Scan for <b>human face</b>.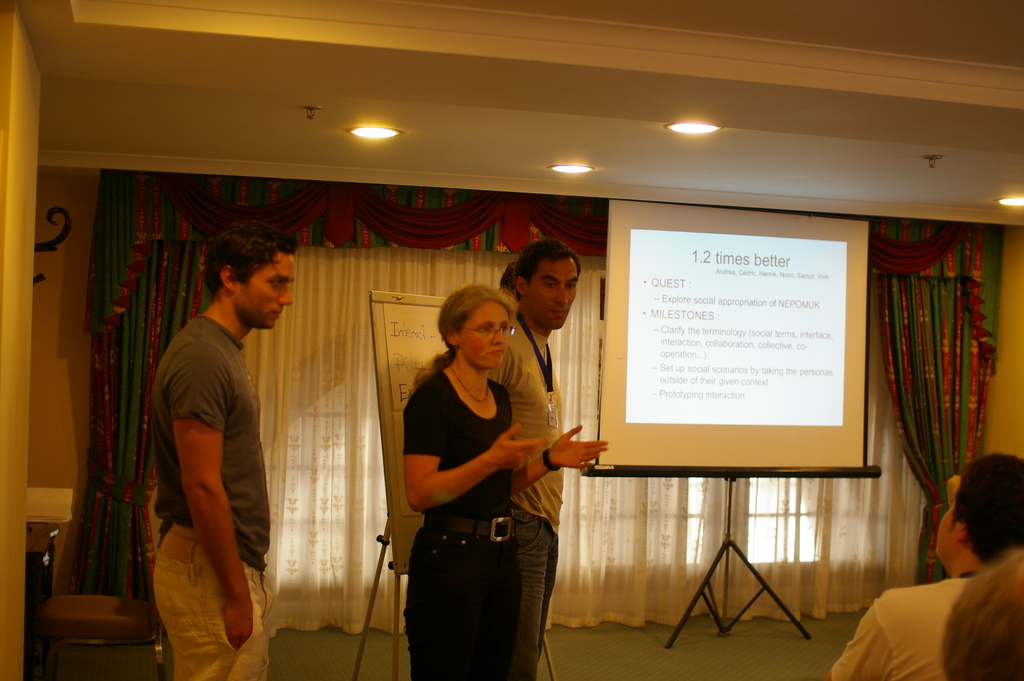
Scan result: 243, 254, 295, 322.
